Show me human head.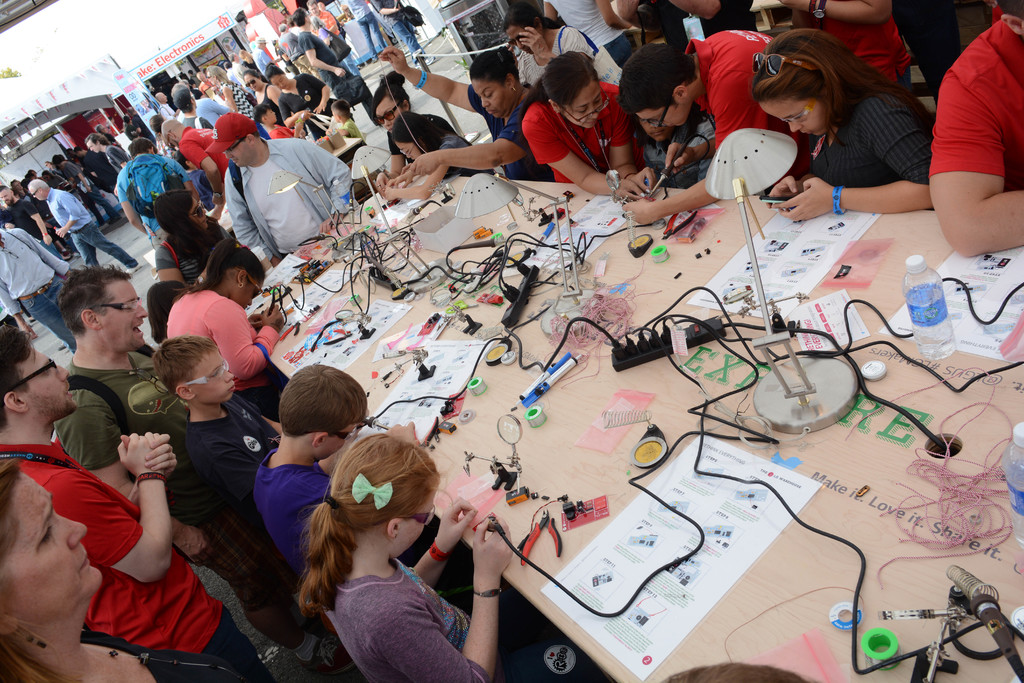
human head is here: box(330, 432, 442, 562).
